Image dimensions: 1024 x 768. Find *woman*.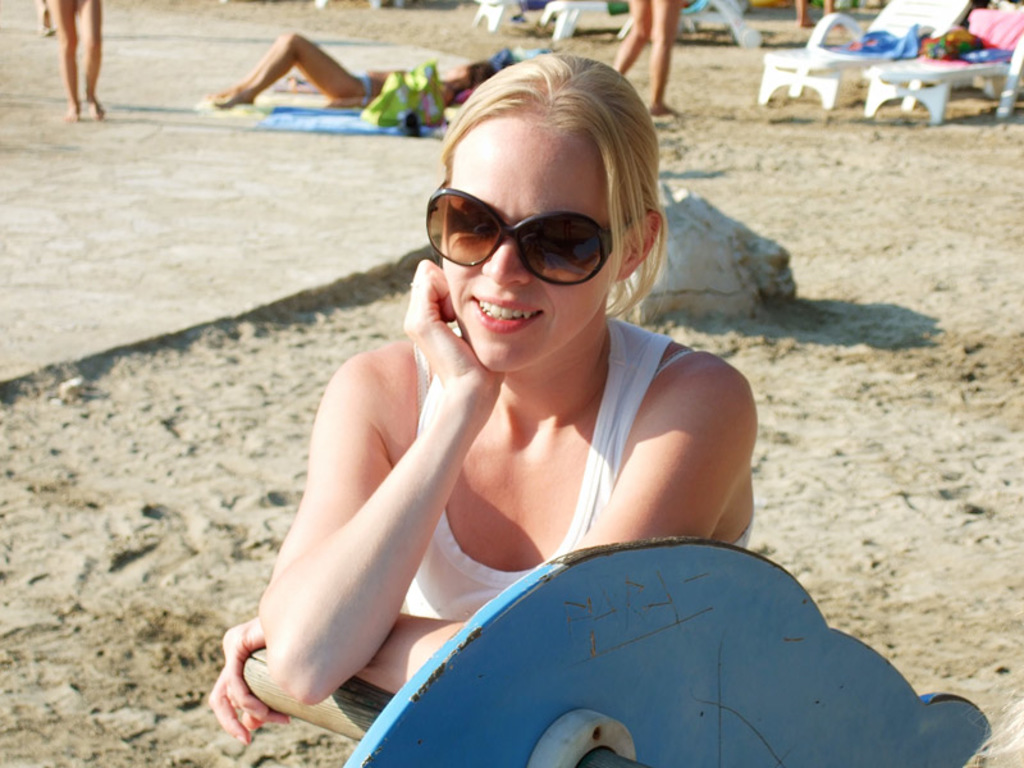
[207,41,765,745].
